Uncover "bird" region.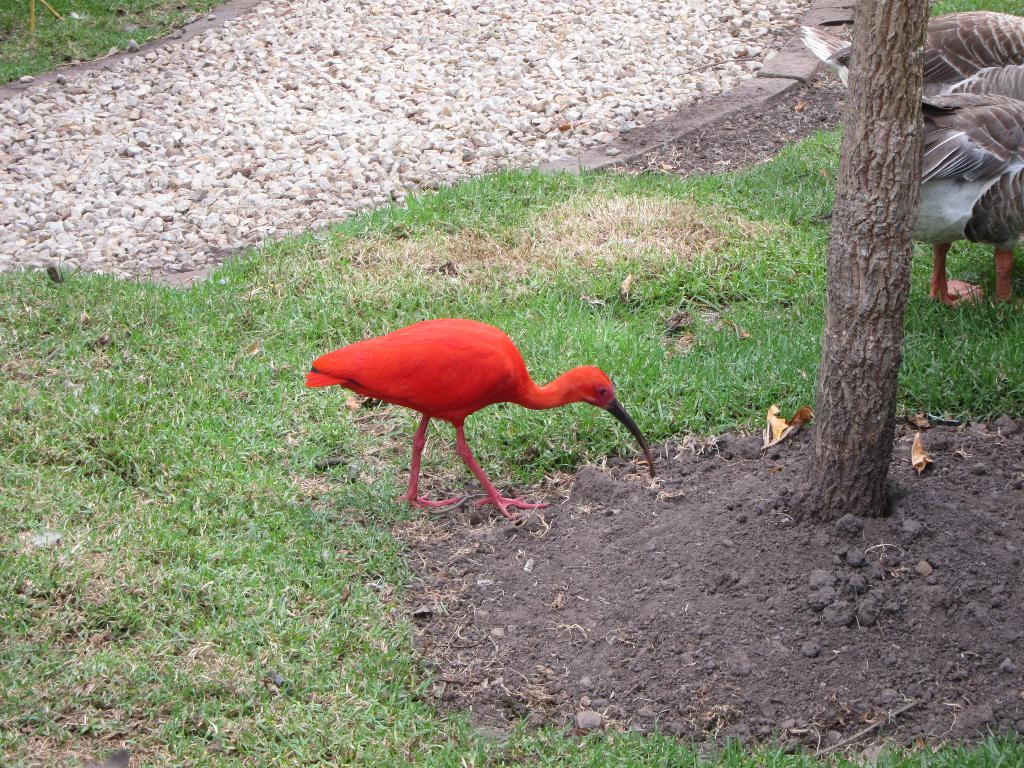
Uncovered: bbox(782, 11, 1023, 150).
